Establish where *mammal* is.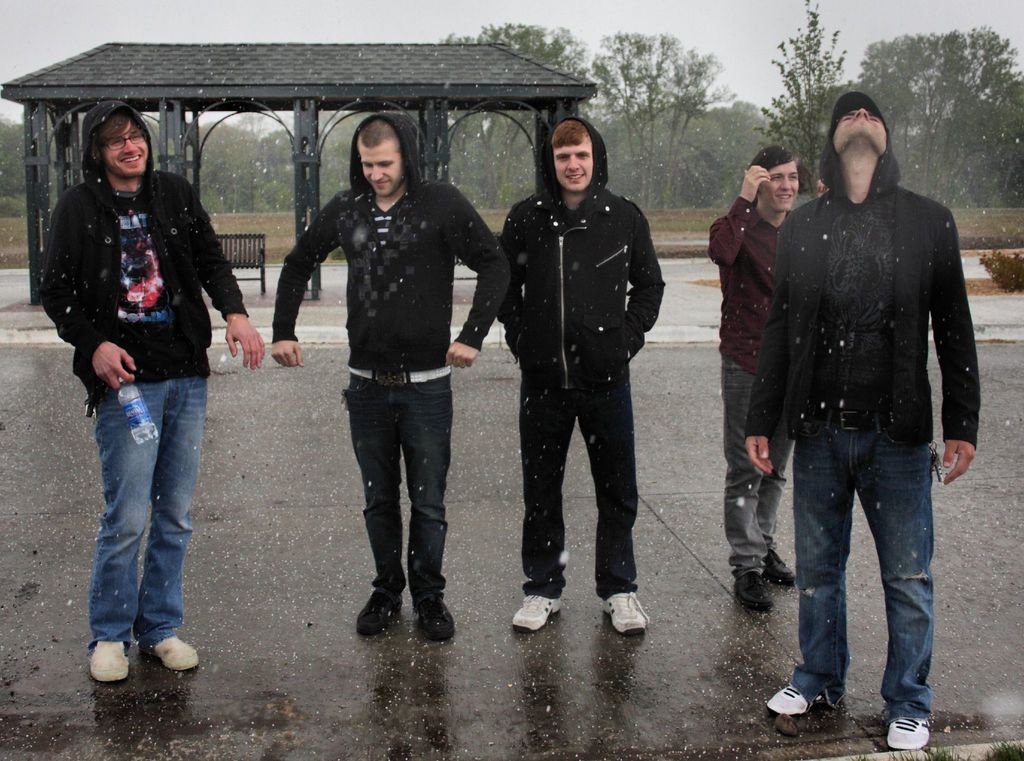
Established at [756,88,978,705].
